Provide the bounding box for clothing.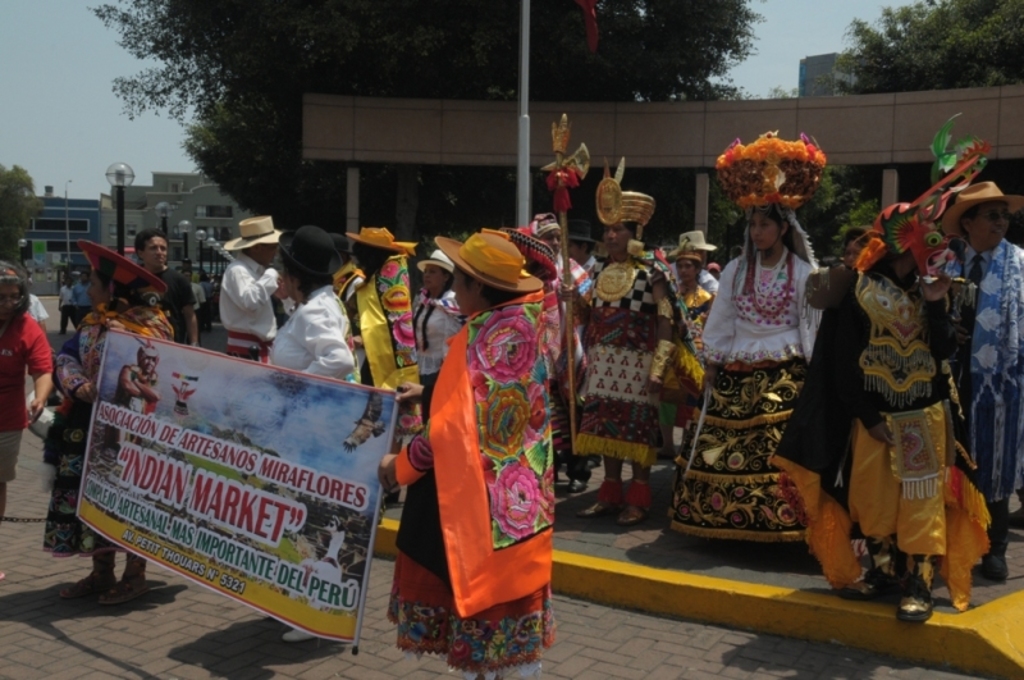
x1=44 y1=293 x2=168 y2=574.
